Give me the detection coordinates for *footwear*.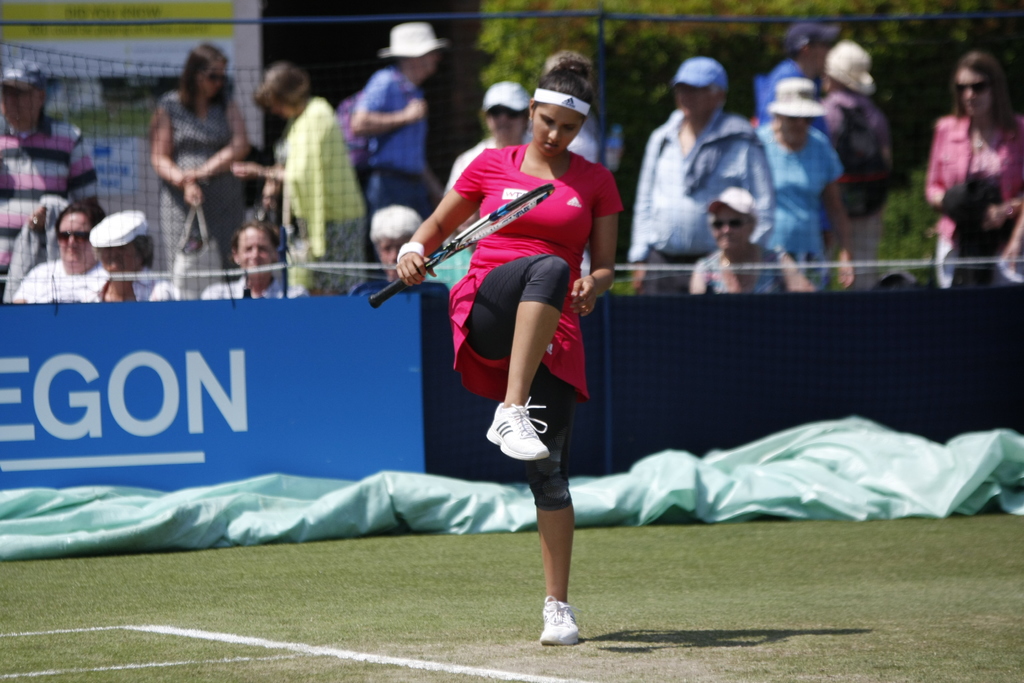
rect(484, 396, 560, 457).
